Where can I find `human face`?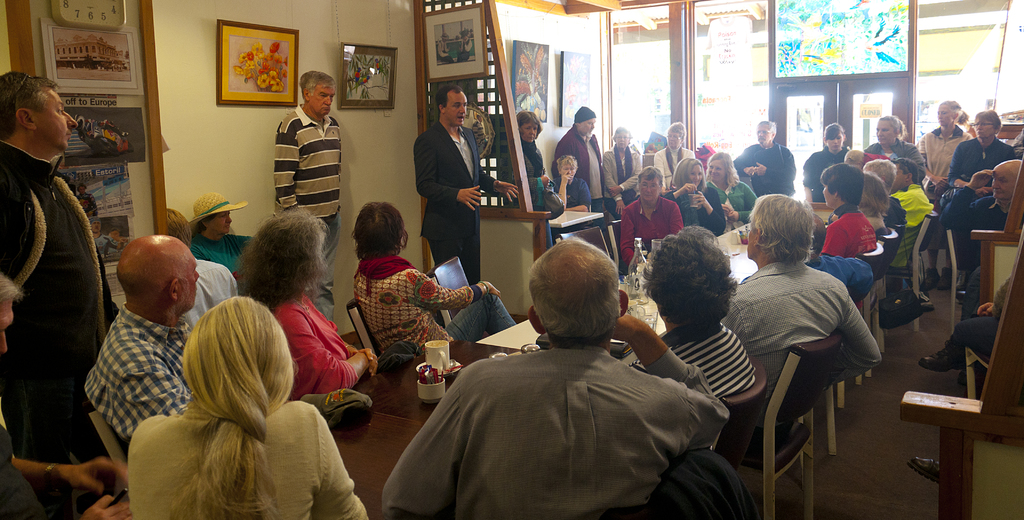
You can find it at crop(521, 120, 538, 144).
